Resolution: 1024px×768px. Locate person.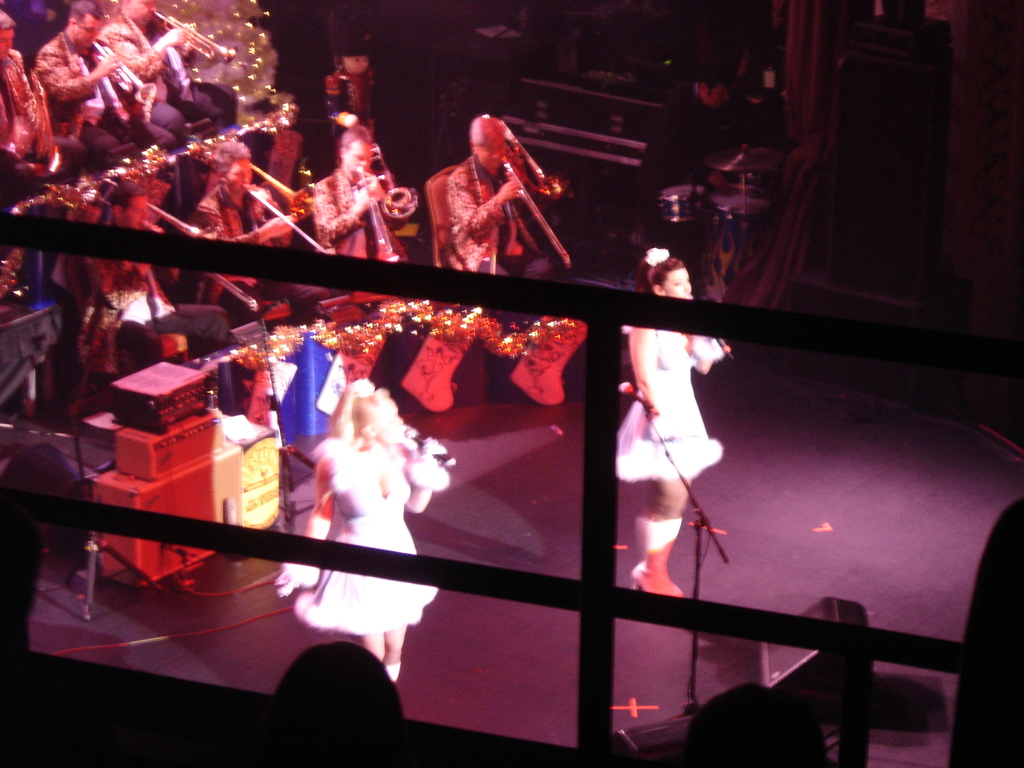
bbox=[36, 0, 126, 140].
